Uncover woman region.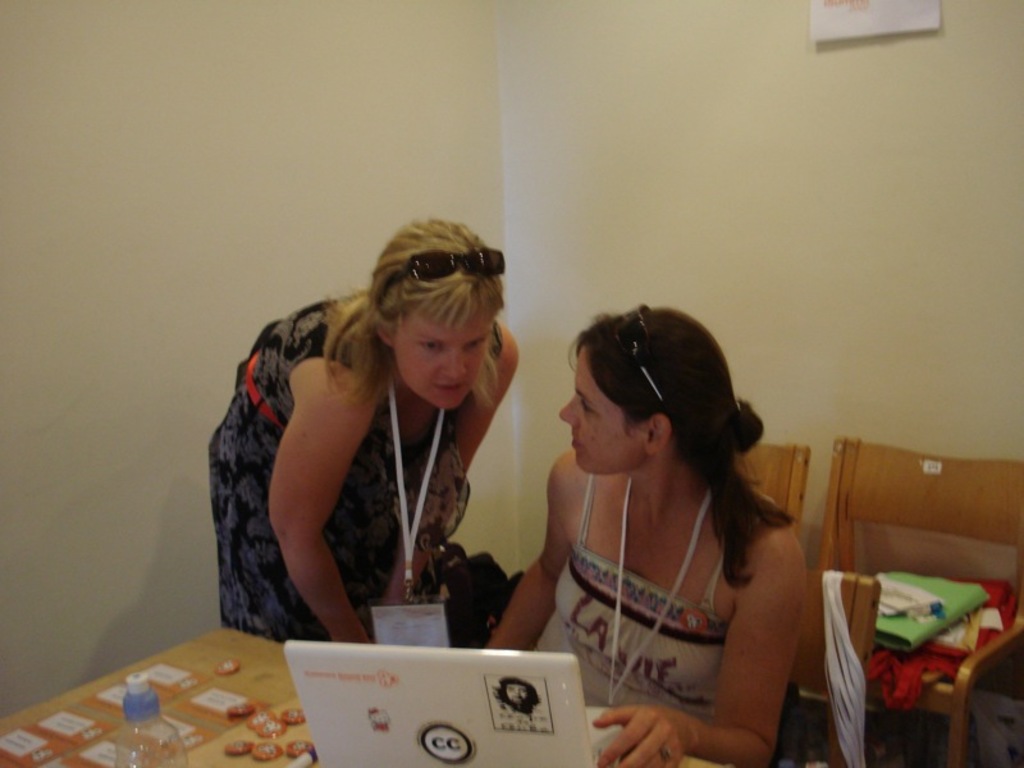
Uncovered: box=[495, 283, 831, 765].
